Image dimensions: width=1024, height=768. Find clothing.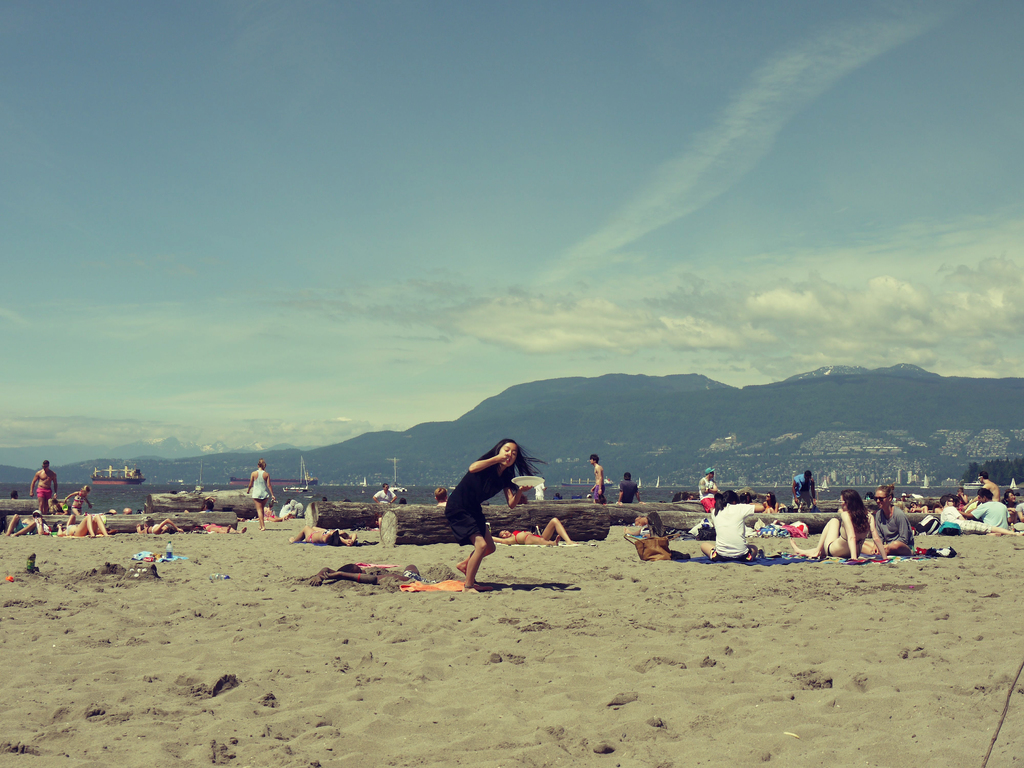
[872,506,919,562].
